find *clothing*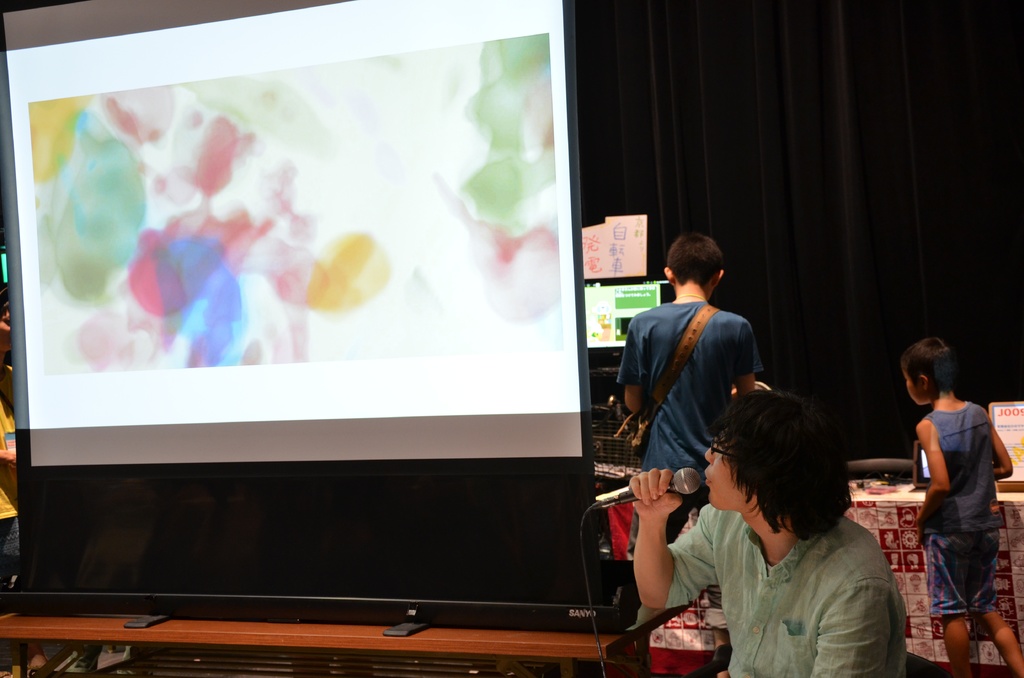
{"left": 618, "top": 300, "right": 765, "bottom": 635}
